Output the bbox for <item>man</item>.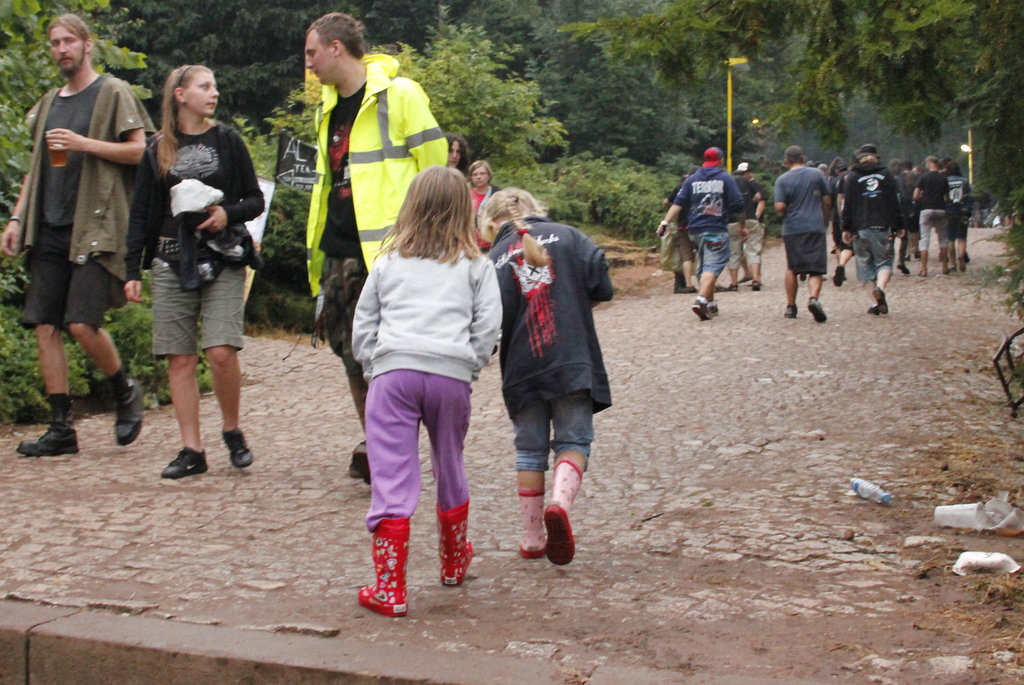
(x1=655, y1=145, x2=746, y2=320).
